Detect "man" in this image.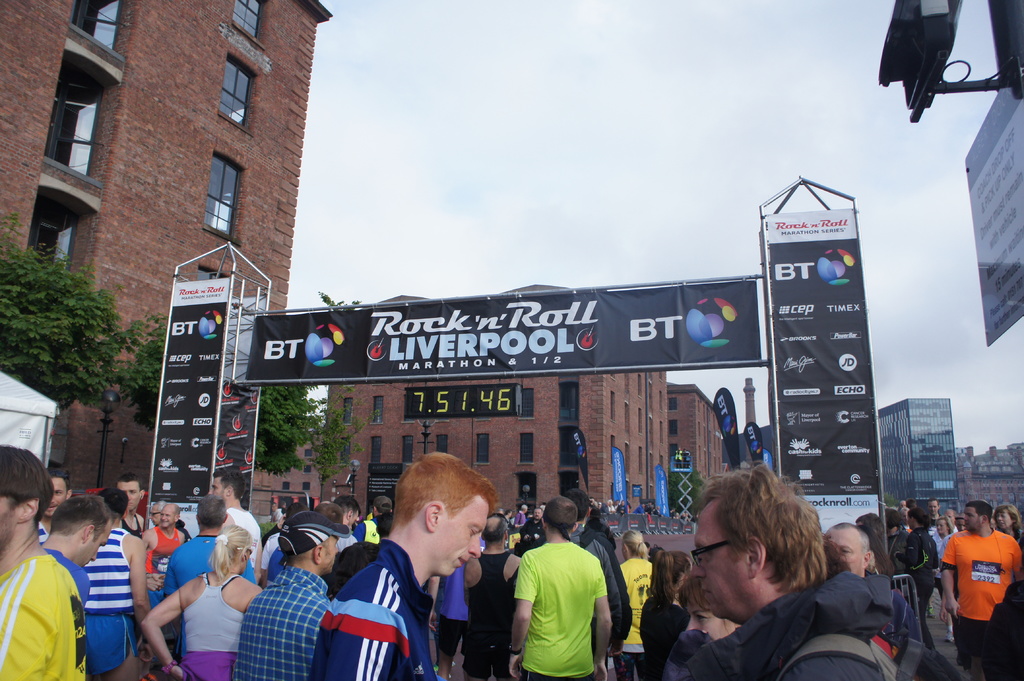
Detection: select_region(375, 508, 392, 548).
